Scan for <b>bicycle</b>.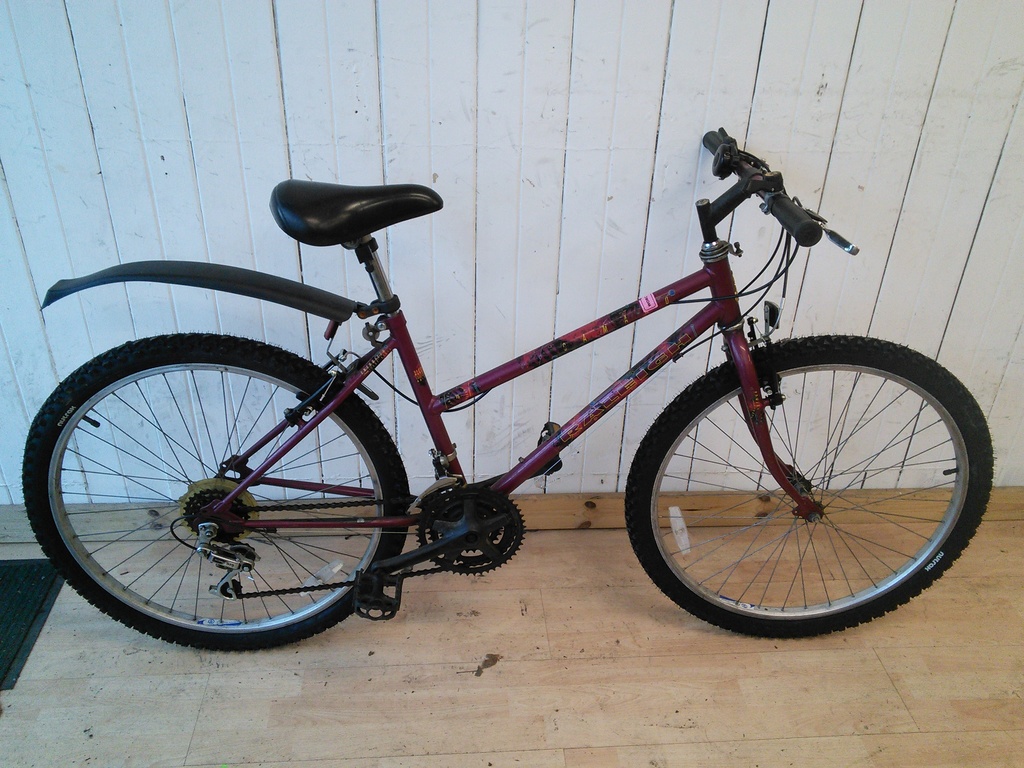
Scan result: 0, 122, 1023, 665.
